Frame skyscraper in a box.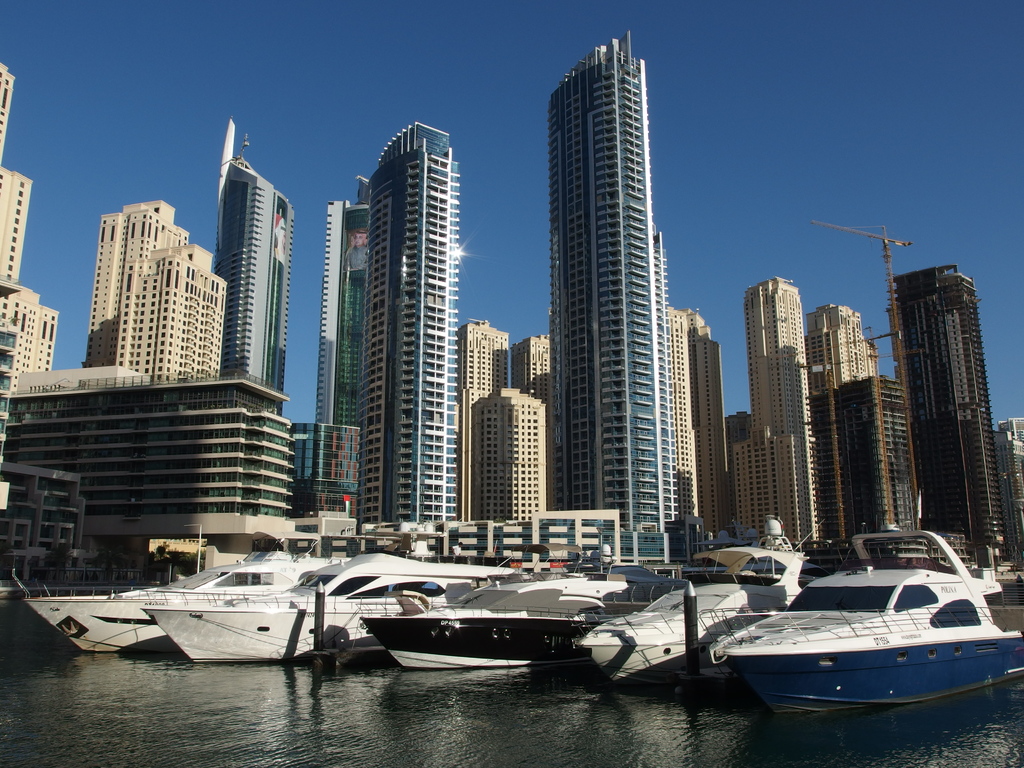
BBox(324, 179, 370, 526).
